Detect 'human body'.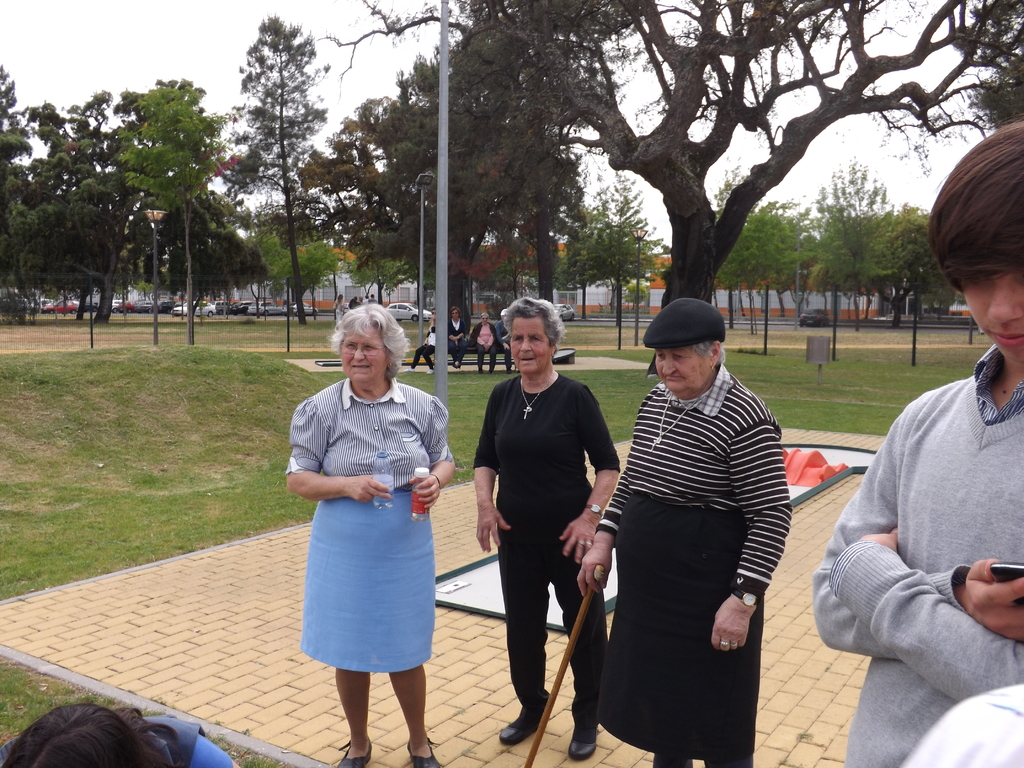
Detected at Rect(344, 294, 362, 310).
